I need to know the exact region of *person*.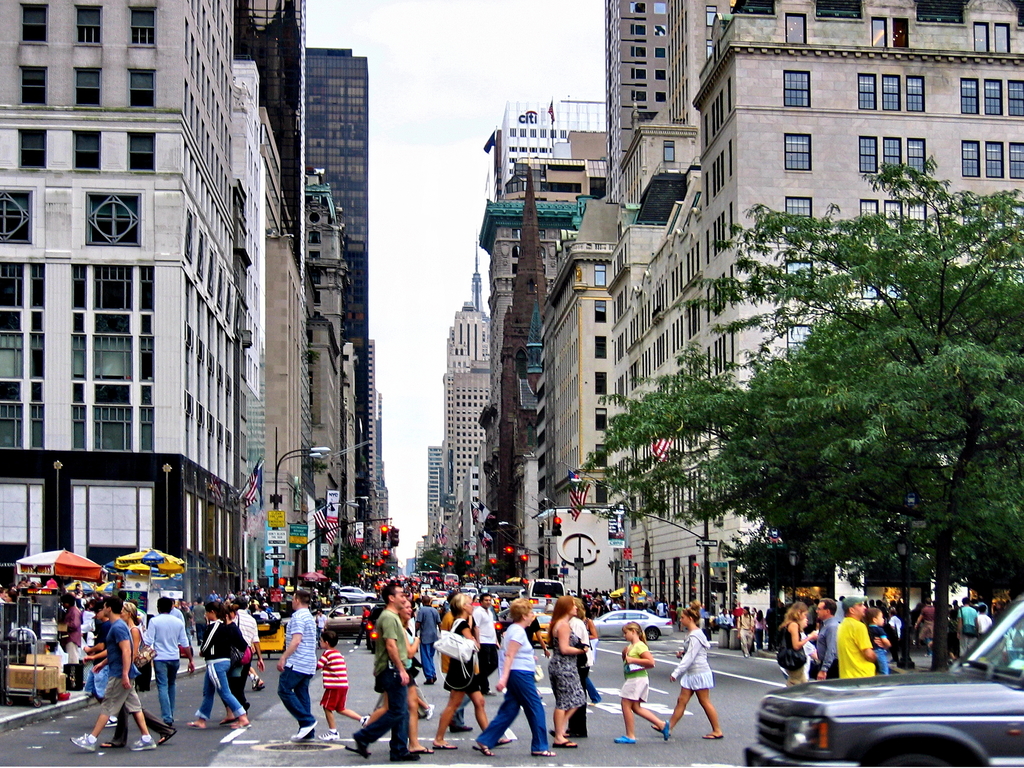
Region: detection(438, 591, 481, 734).
